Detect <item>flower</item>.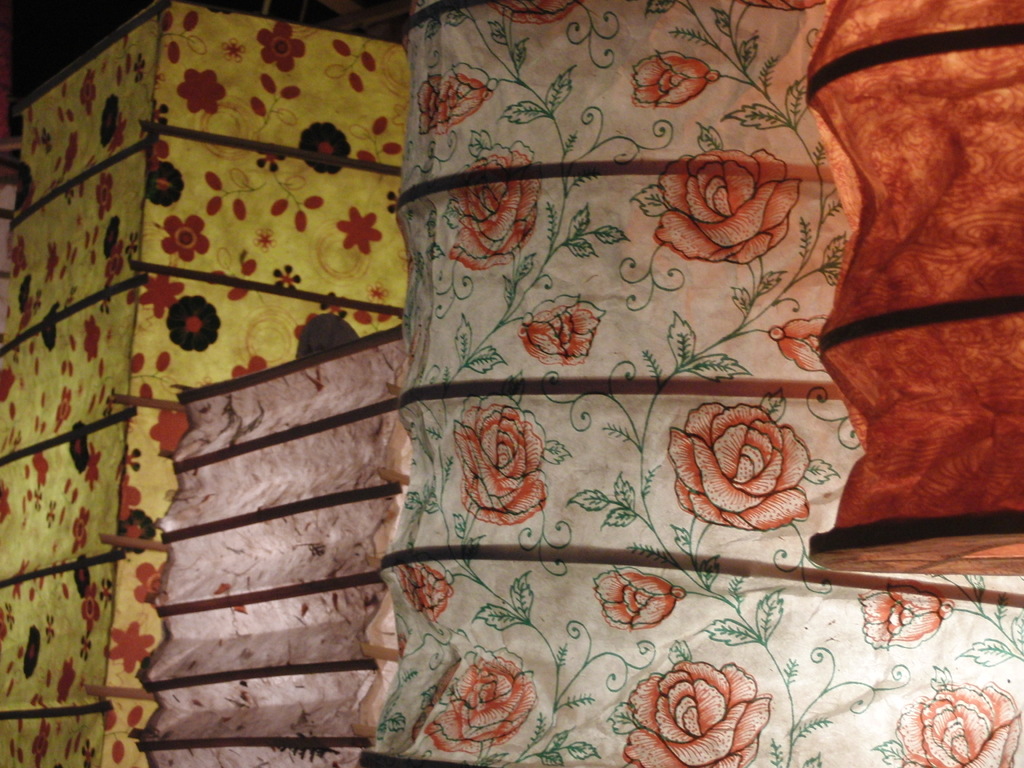
Detected at bbox(301, 121, 350, 177).
